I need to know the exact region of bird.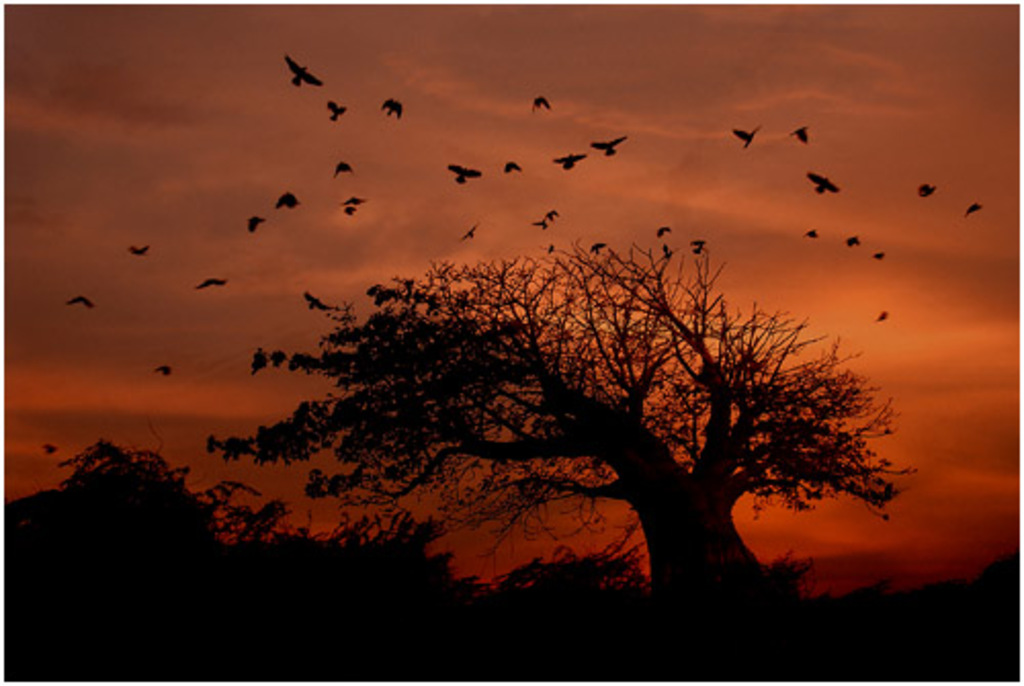
Region: x1=281, y1=188, x2=299, y2=213.
